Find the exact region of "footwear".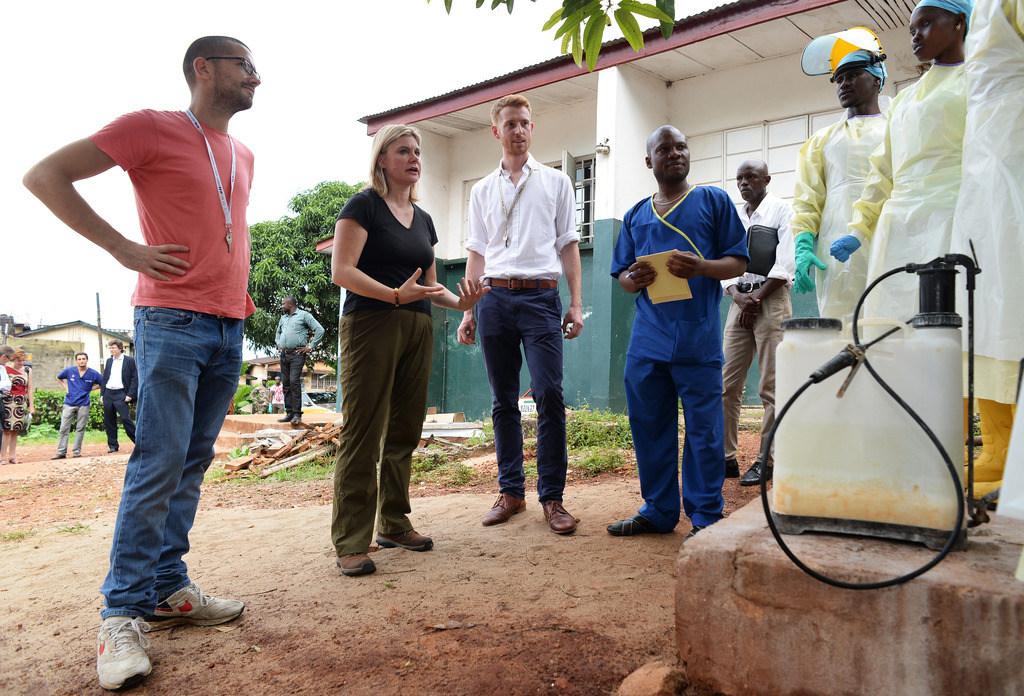
Exact region: <bbox>724, 455, 740, 481</bbox>.
